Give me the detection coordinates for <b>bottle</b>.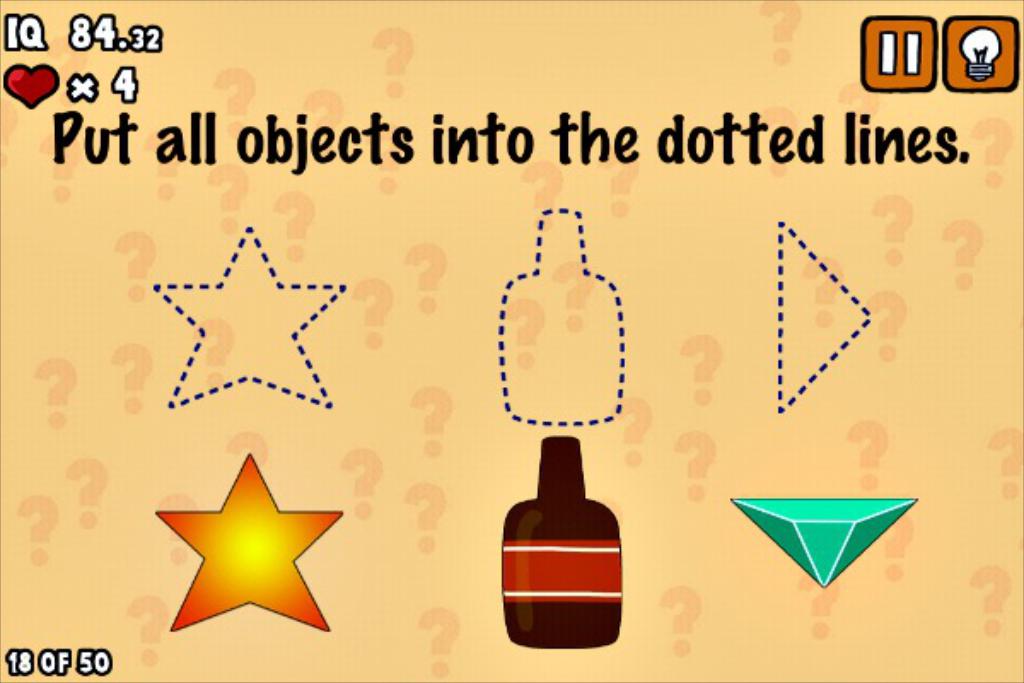
500, 439, 623, 663.
